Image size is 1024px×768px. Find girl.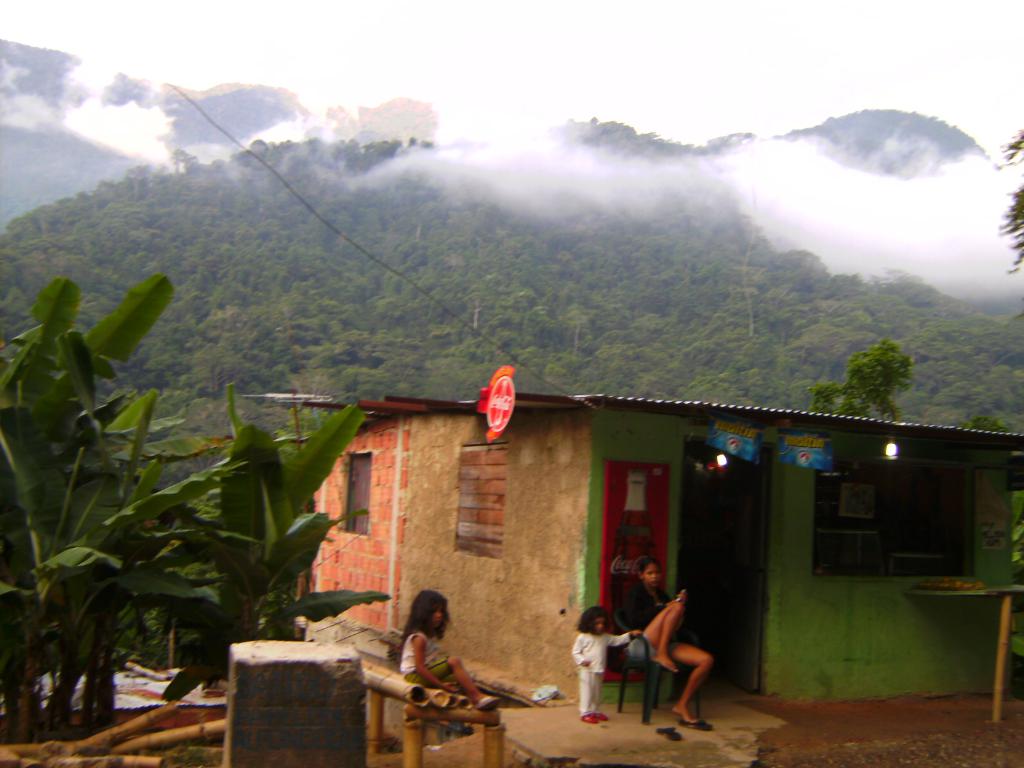
<bbox>618, 557, 713, 724</bbox>.
